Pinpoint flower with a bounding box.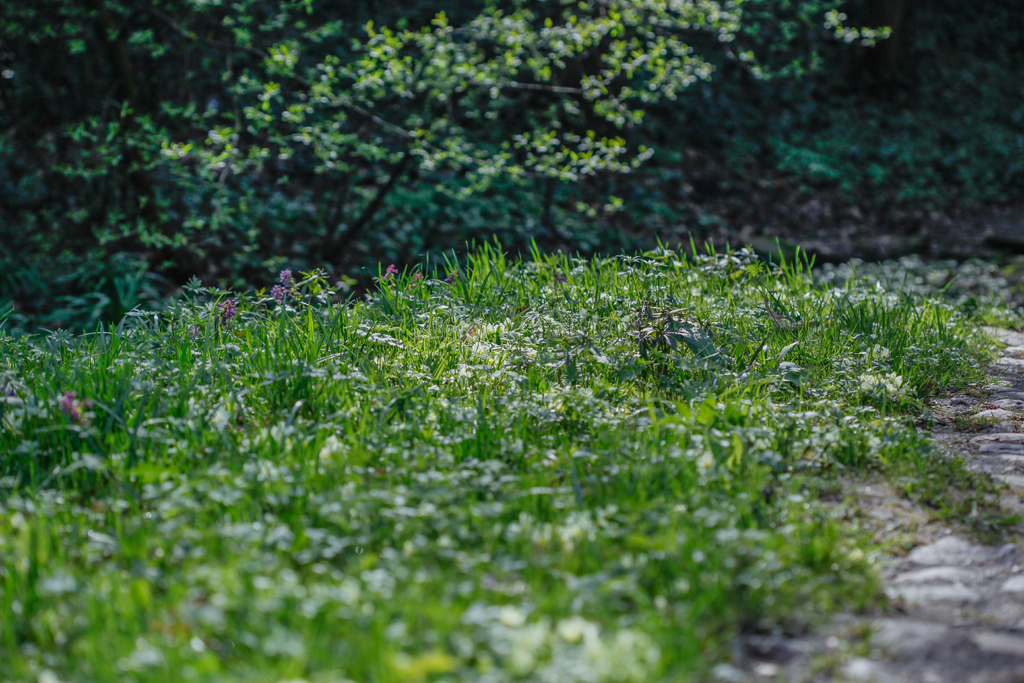
{"left": 448, "top": 268, "right": 453, "bottom": 284}.
